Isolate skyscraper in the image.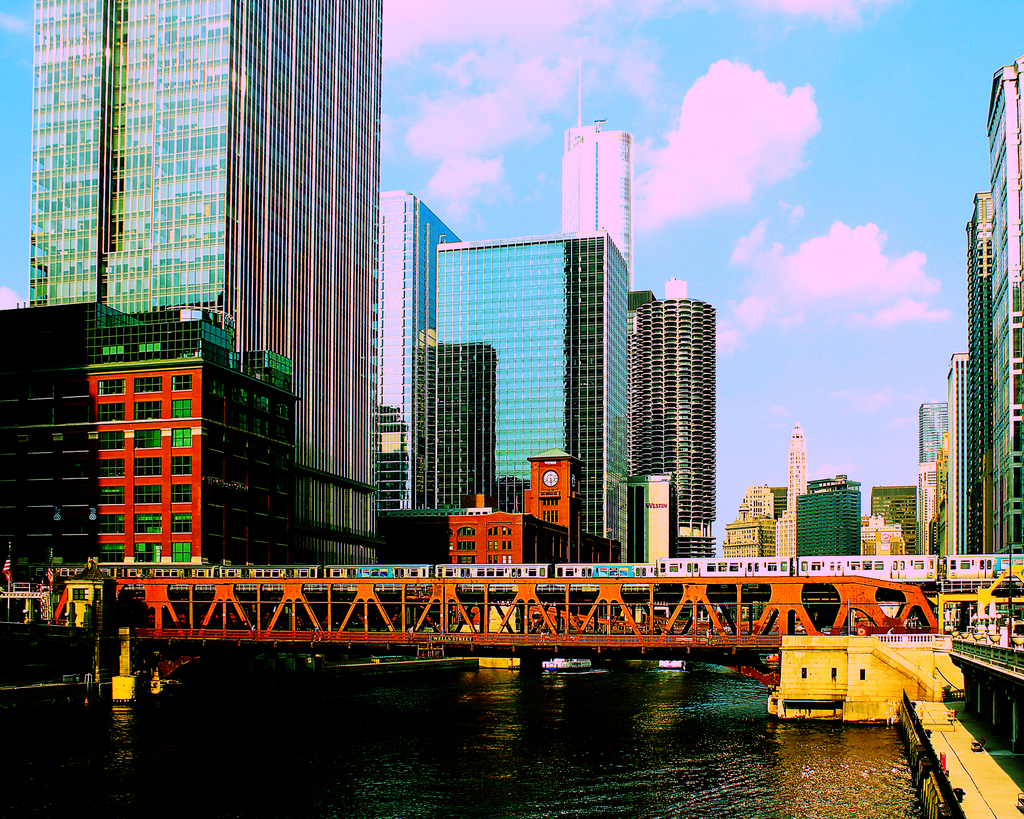
Isolated region: (left=433, top=227, right=635, bottom=562).
